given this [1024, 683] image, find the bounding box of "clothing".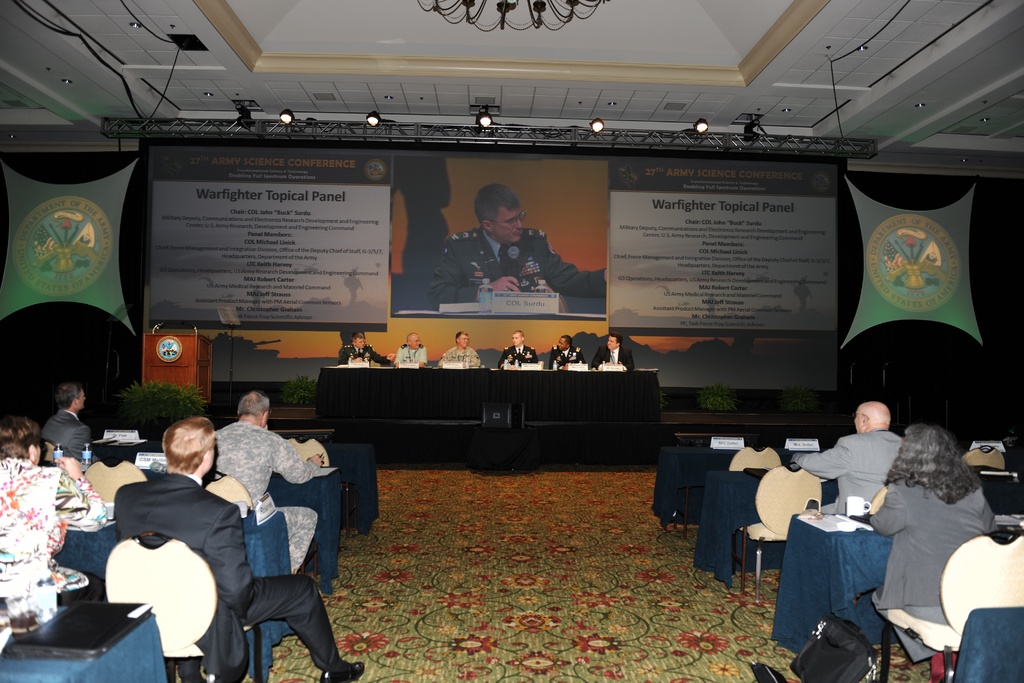
bbox(789, 429, 902, 515).
